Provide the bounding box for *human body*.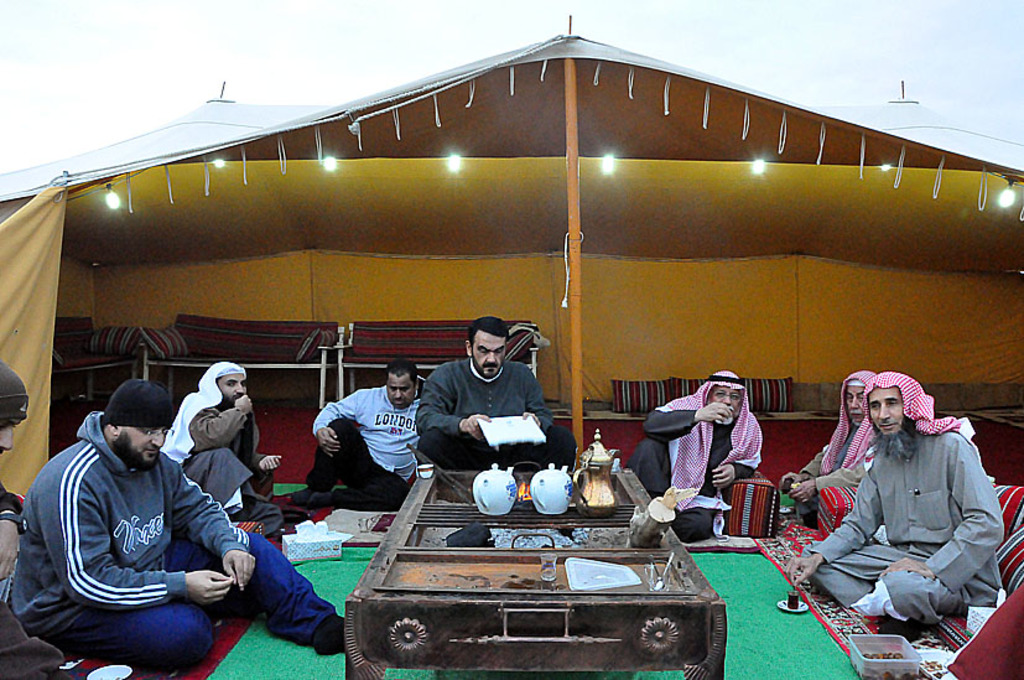
x1=0 y1=363 x2=69 y2=679.
